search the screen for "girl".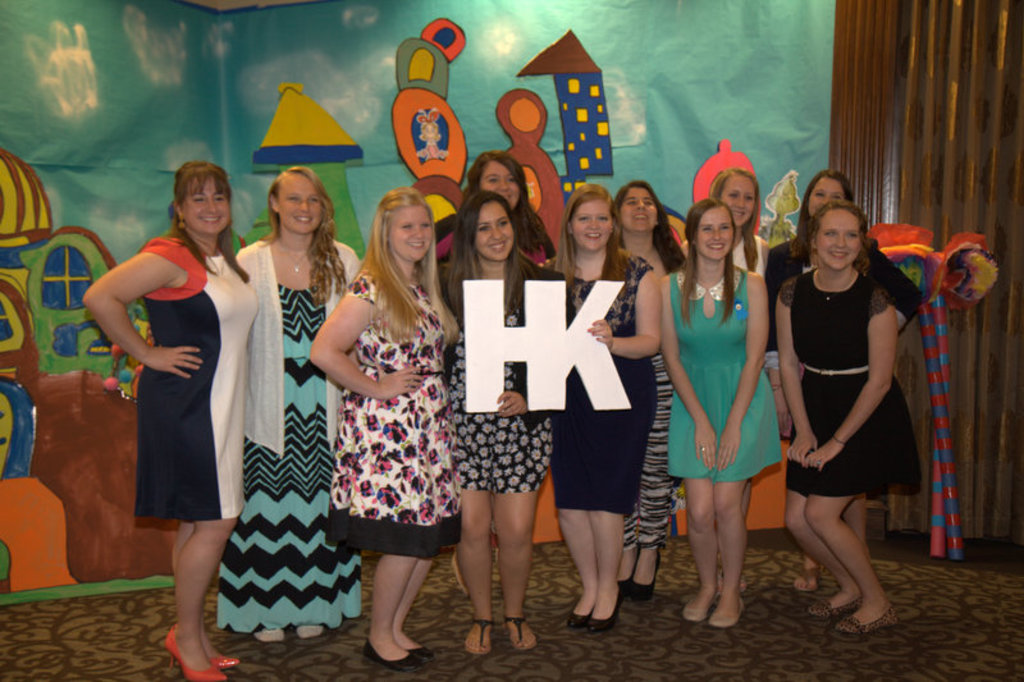
Found at BBox(548, 183, 659, 627).
